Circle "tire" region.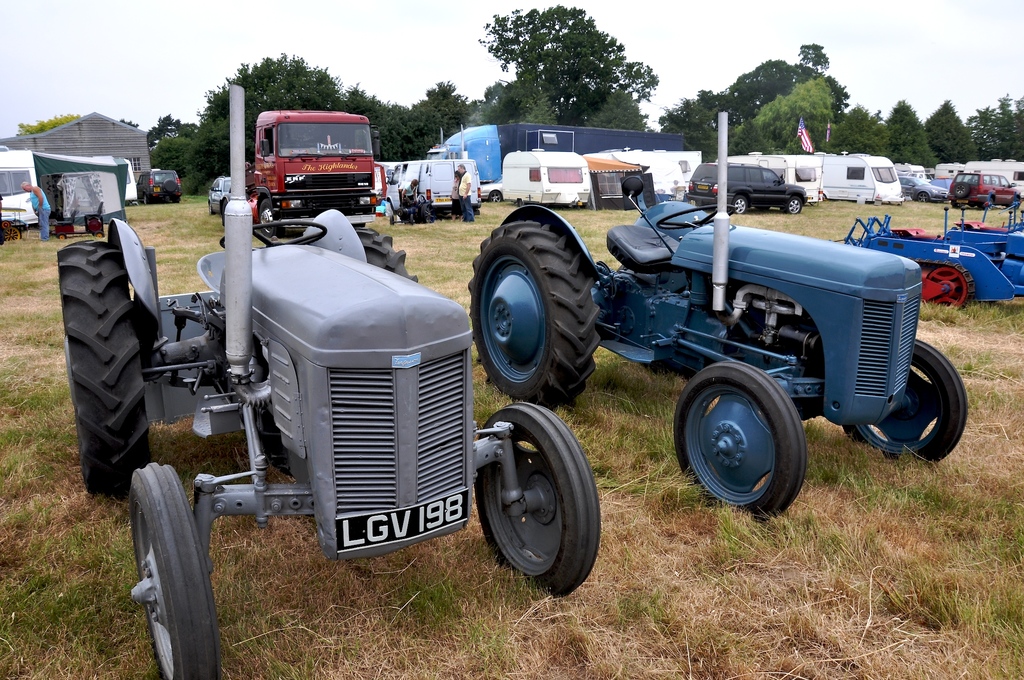
Region: {"x1": 783, "y1": 197, "x2": 803, "y2": 216}.
